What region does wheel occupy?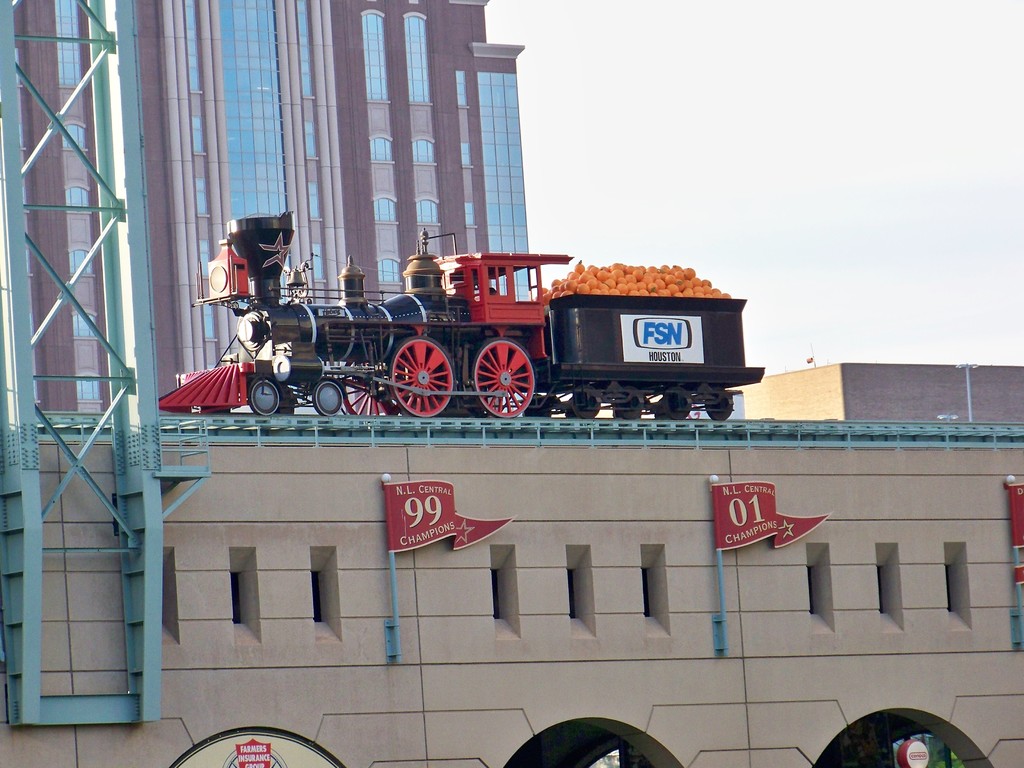
(313,378,341,417).
